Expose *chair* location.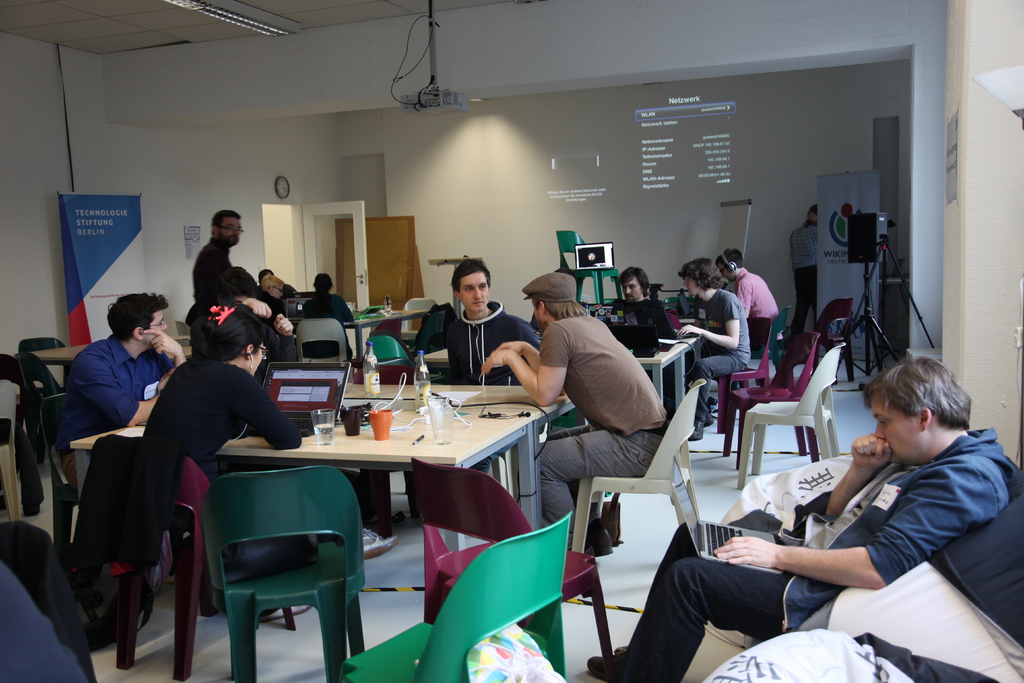
Exposed at x1=13, y1=337, x2=73, y2=392.
